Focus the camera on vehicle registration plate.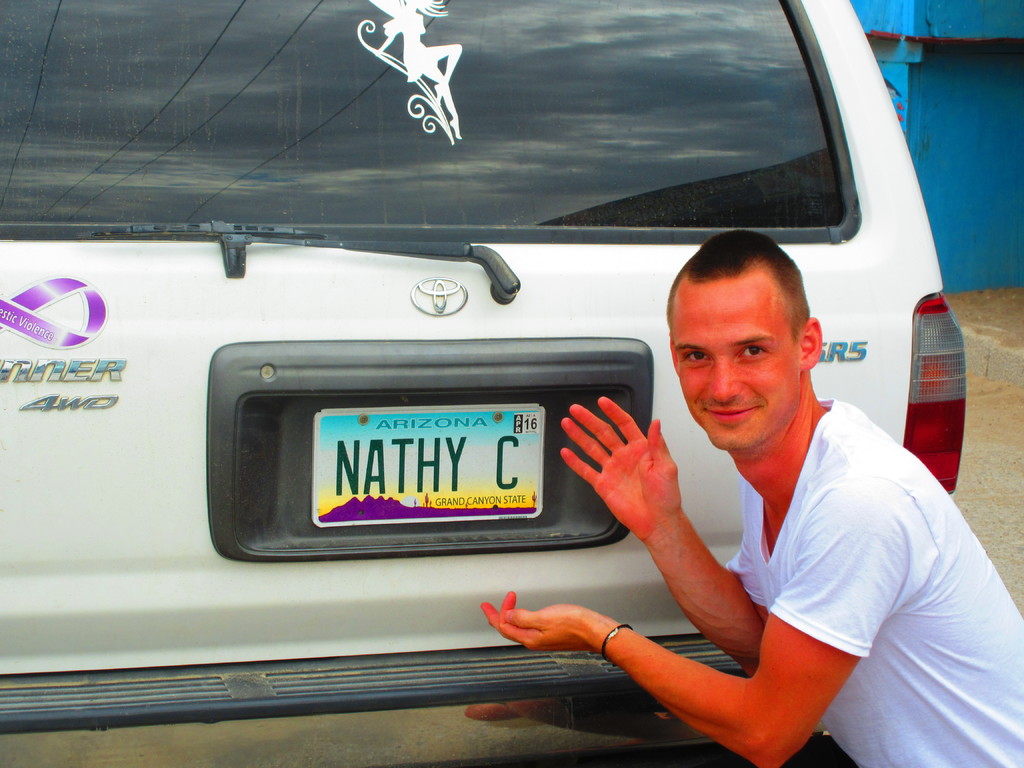
Focus region: region(348, 371, 557, 560).
